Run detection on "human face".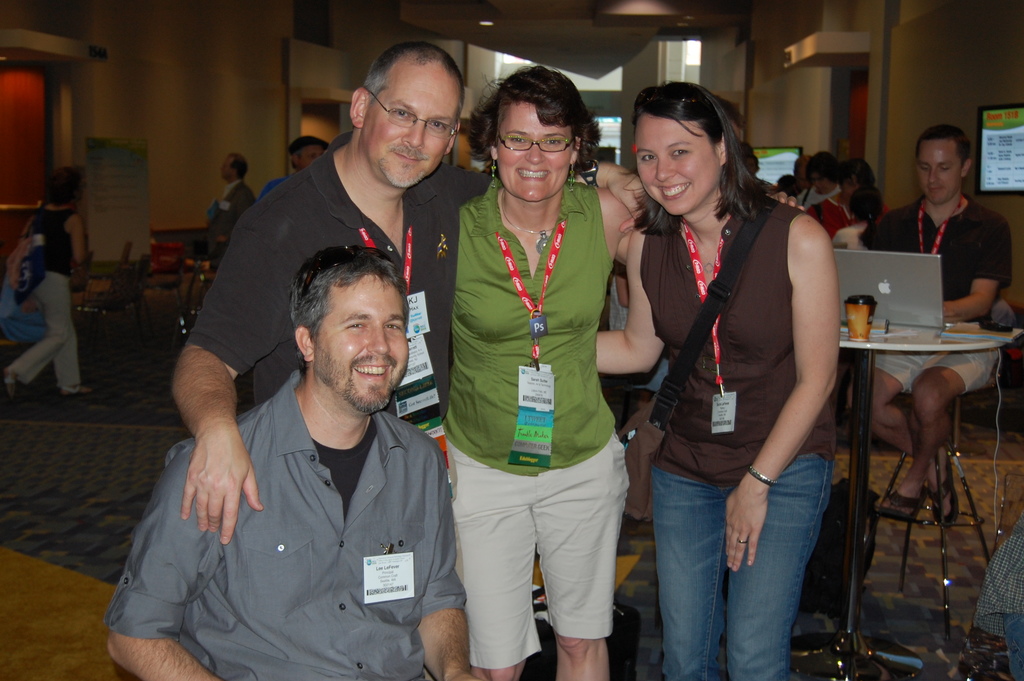
Result: left=356, top=56, right=456, bottom=190.
